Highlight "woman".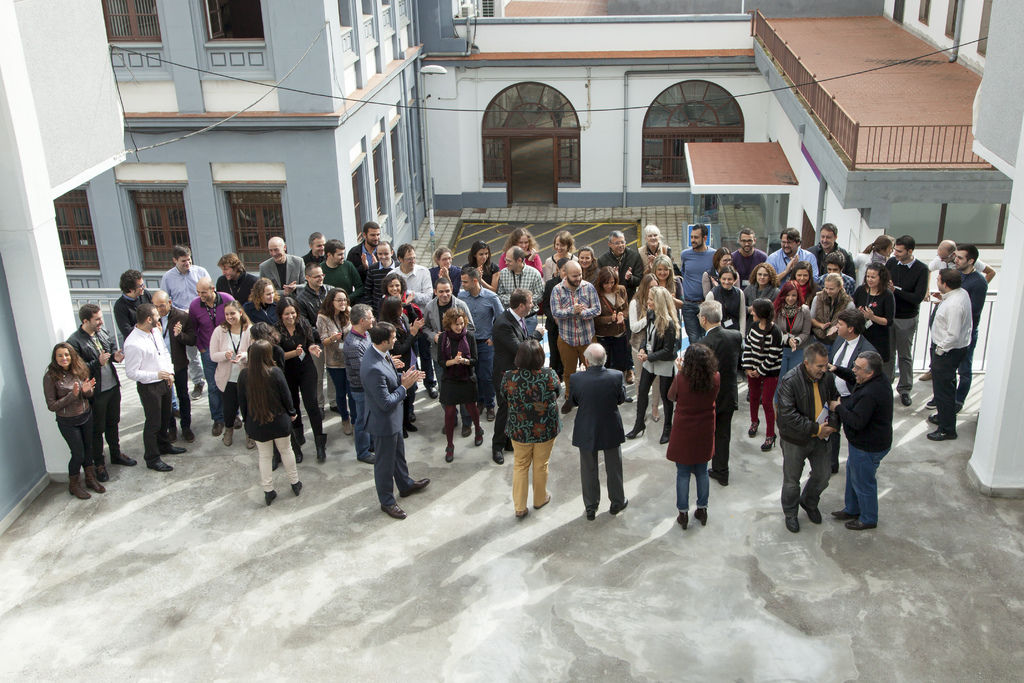
Highlighted region: <bbox>461, 241, 499, 295</bbox>.
